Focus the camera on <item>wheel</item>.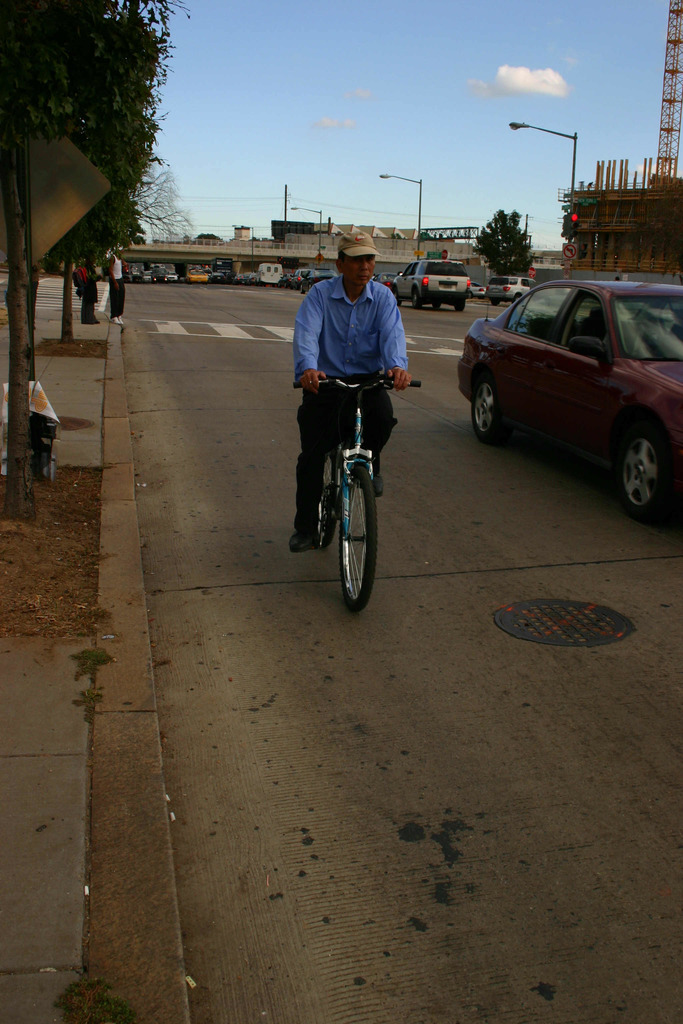
Focus region: (left=432, top=302, right=440, bottom=307).
